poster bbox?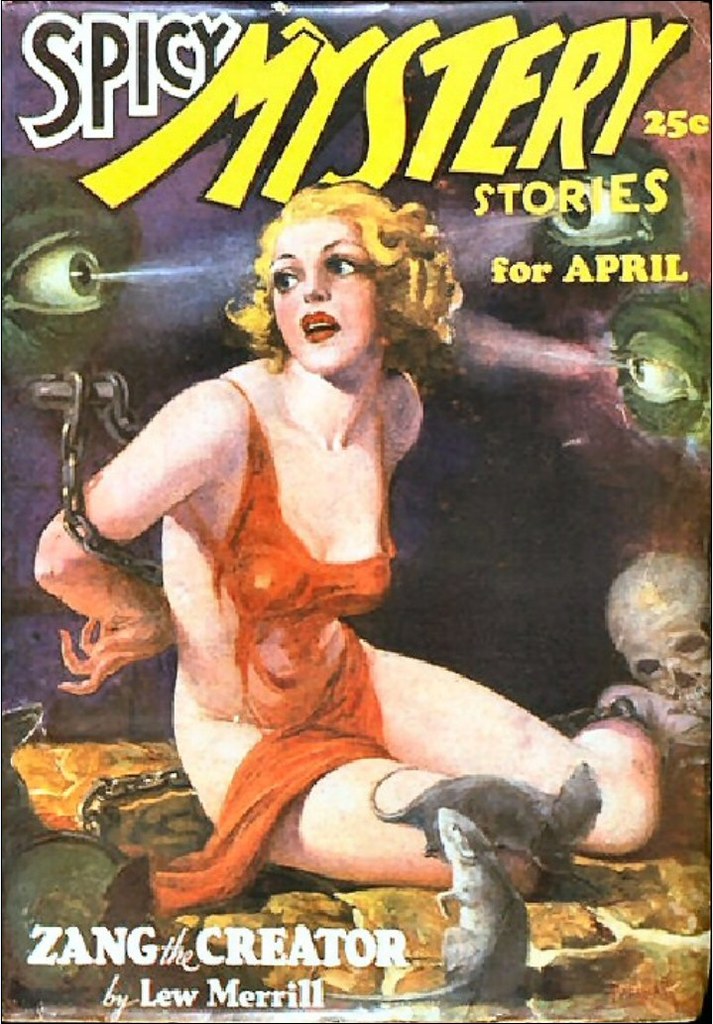
detection(0, 0, 712, 1023)
